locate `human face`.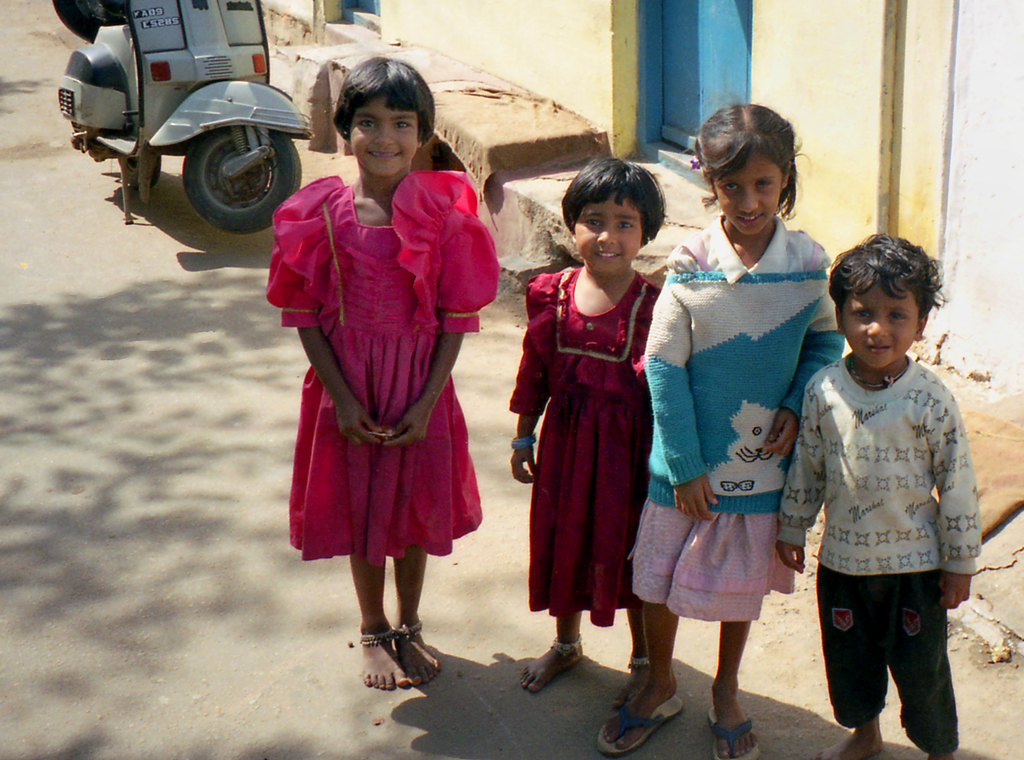
Bounding box: [x1=847, y1=285, x2=924, y2=369].
